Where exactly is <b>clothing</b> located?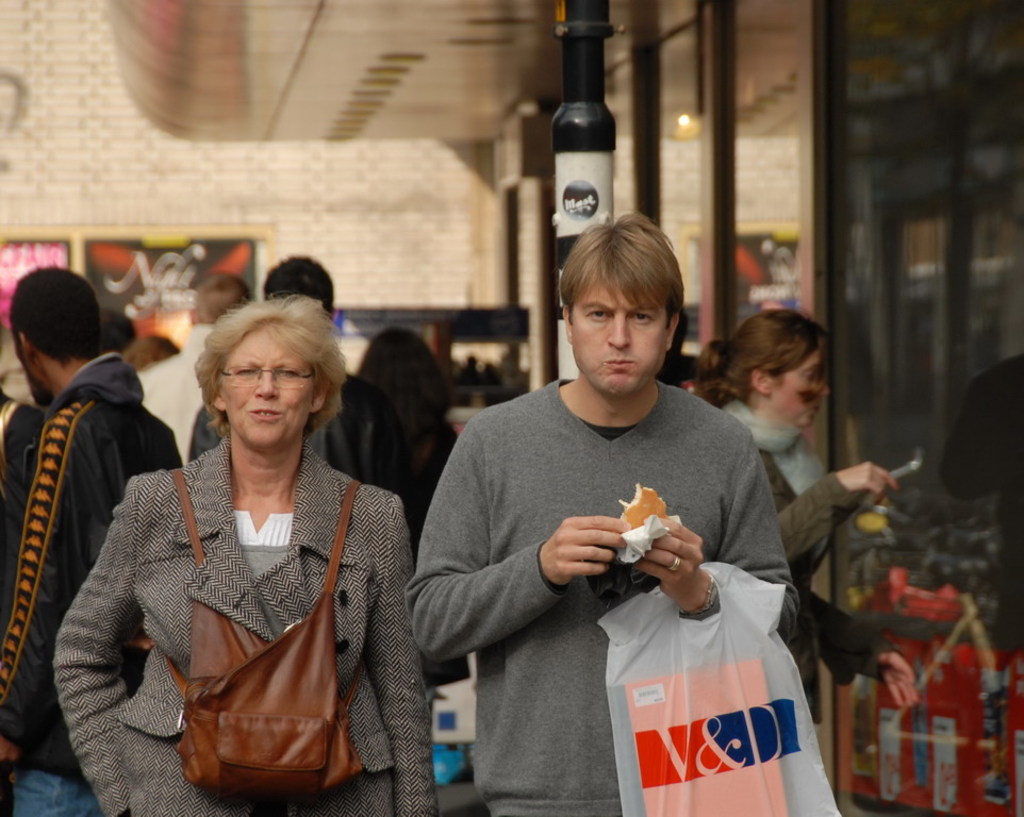
Its bounding box is pyautogui.locateOnScreen(0, 384, 49, 635).
